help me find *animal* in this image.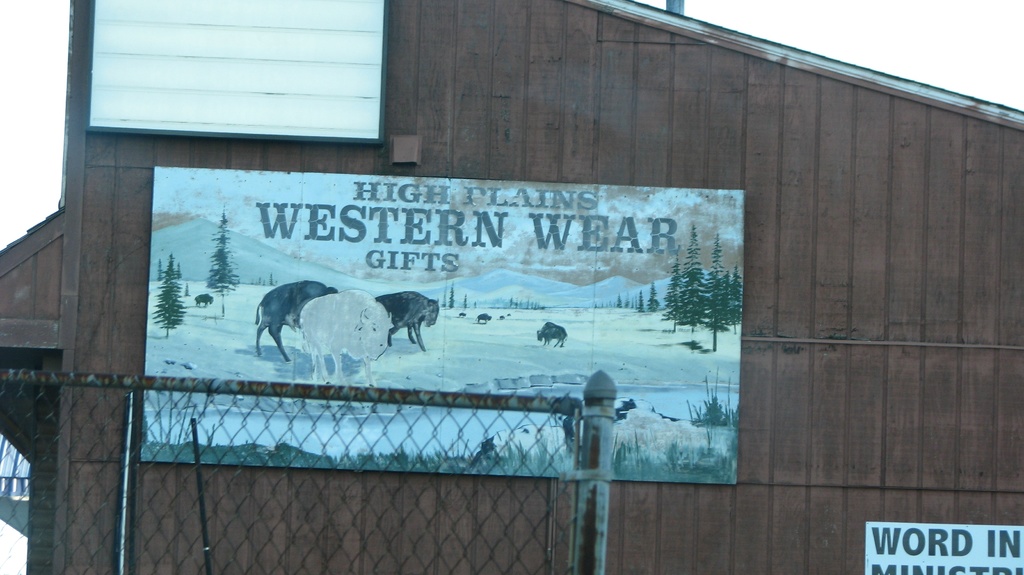
Found it: select_region(375, 292, 439, 351).
